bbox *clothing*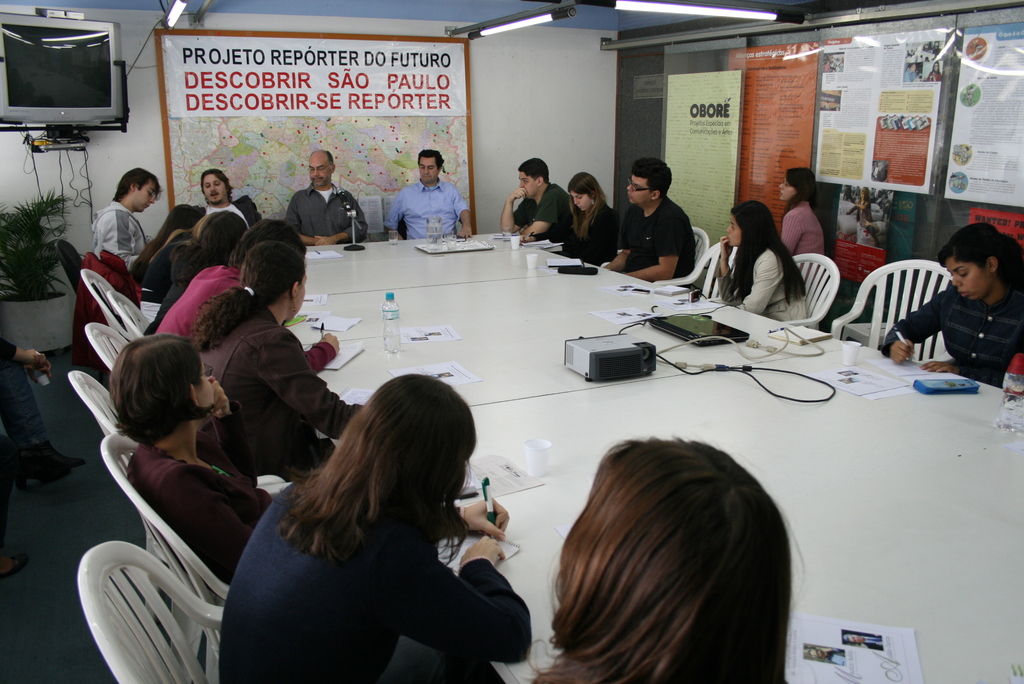
[x1=97, y1=203, x2=145, y2=289]
